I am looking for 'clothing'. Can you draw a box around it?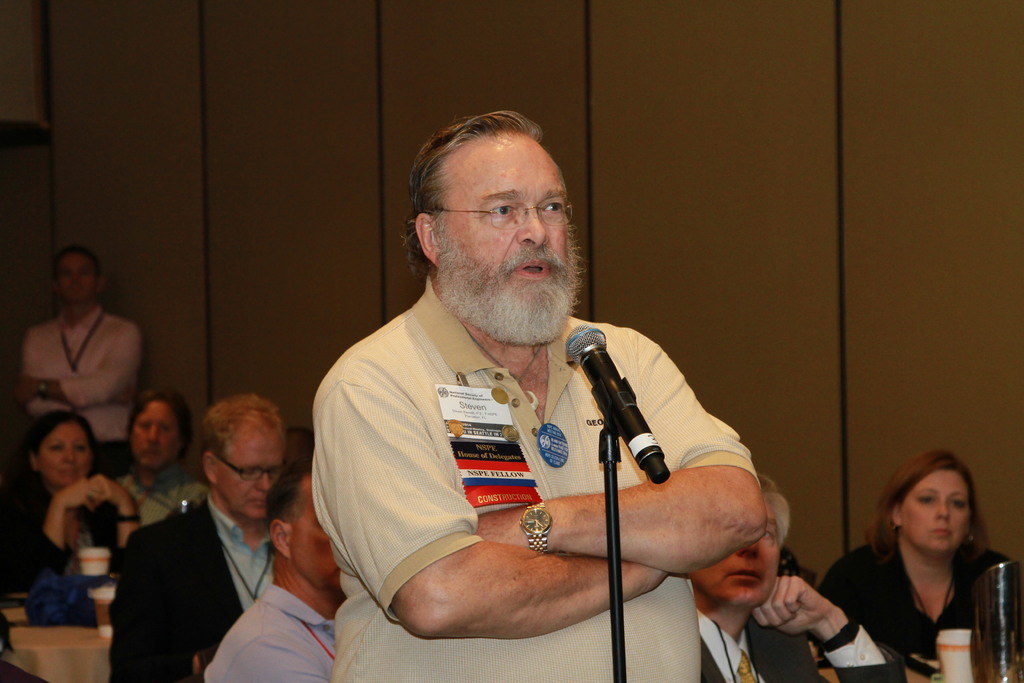
Sure, the bounding box is 820/529/1023/682.
